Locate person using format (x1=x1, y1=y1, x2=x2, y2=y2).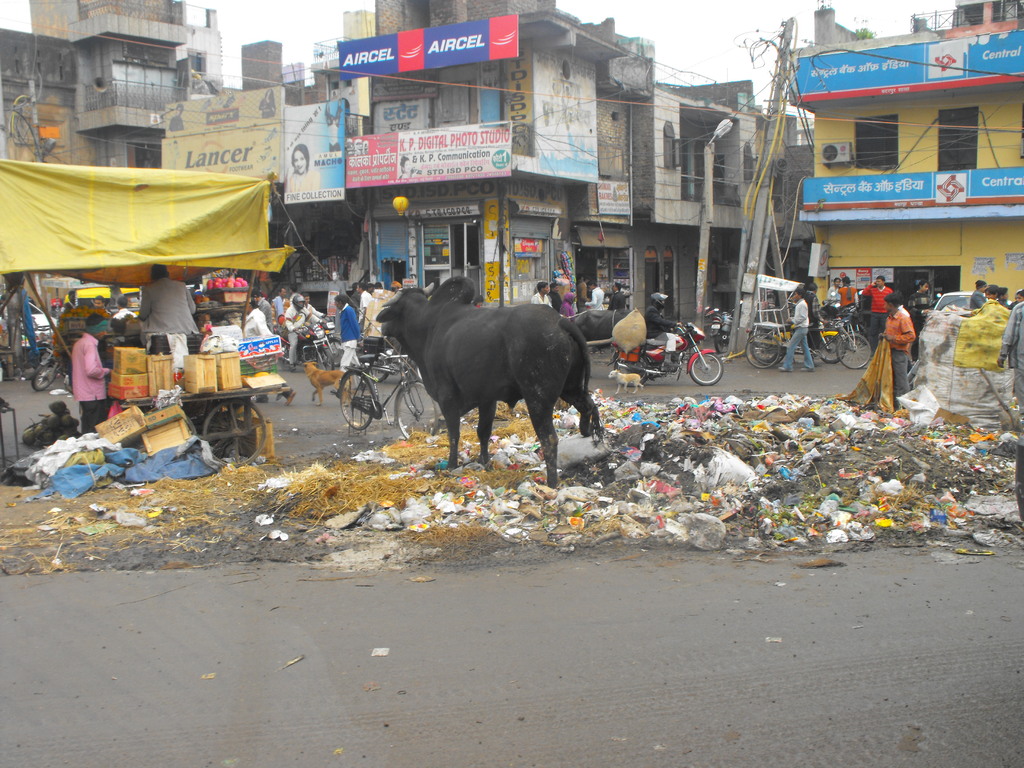
(x1=137, y1=265, x2=203, y2=338).
